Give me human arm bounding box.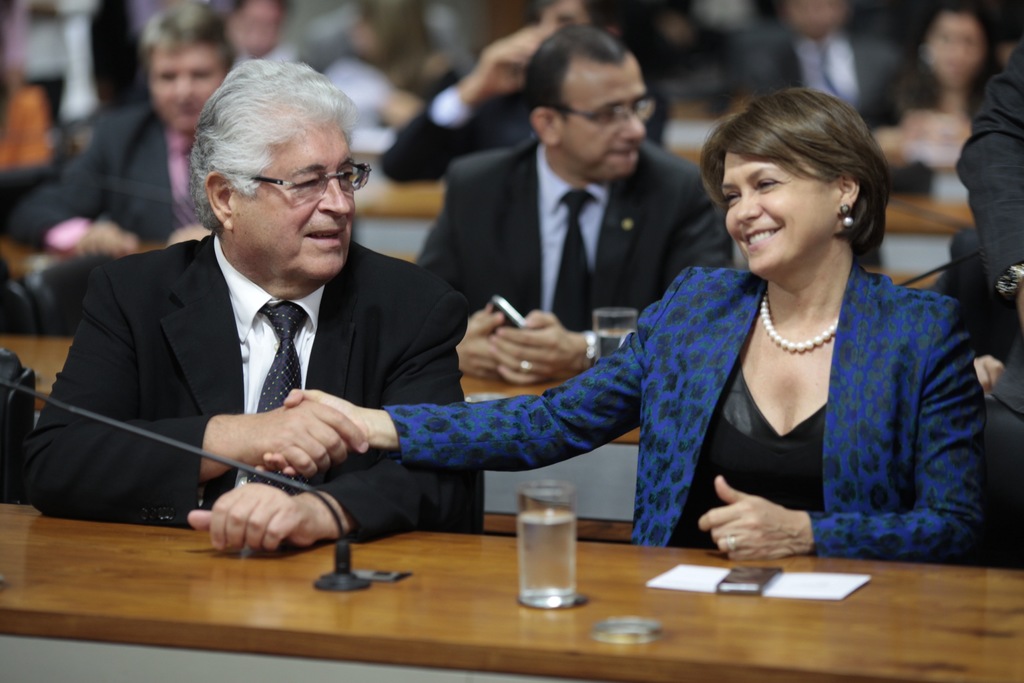
<box>731,31,764,108</box>.
